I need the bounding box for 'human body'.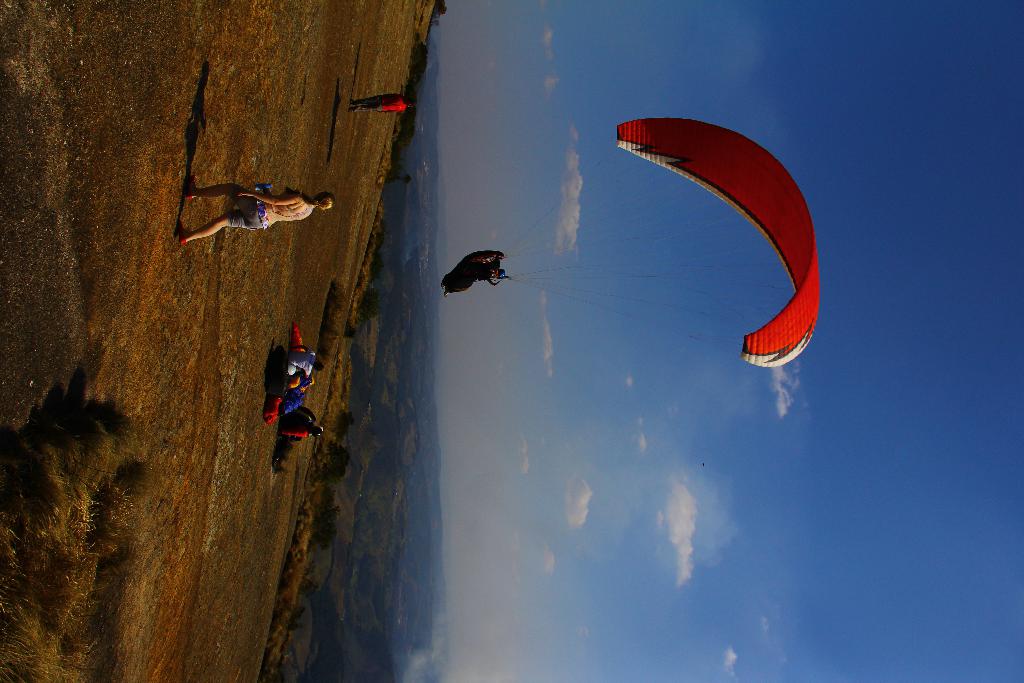
Here it is: select_region(447, 255, 496, 288).
